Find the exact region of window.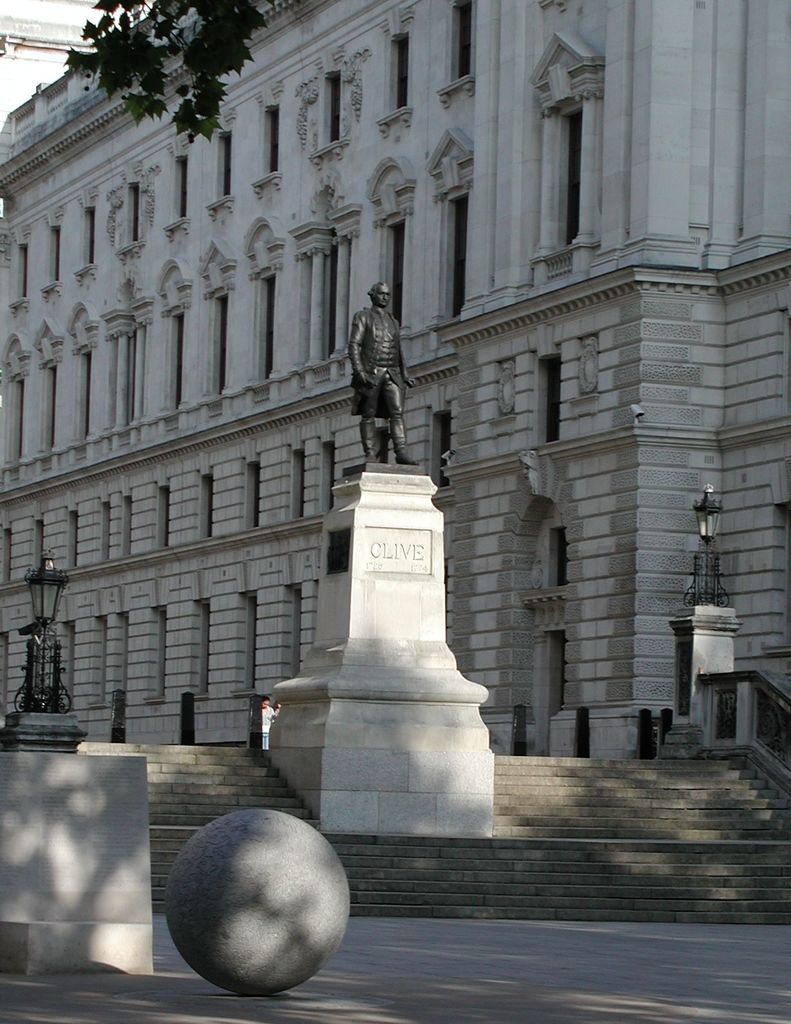
Exact region: <bbox>239, 460, 264, 526</bbox>.
